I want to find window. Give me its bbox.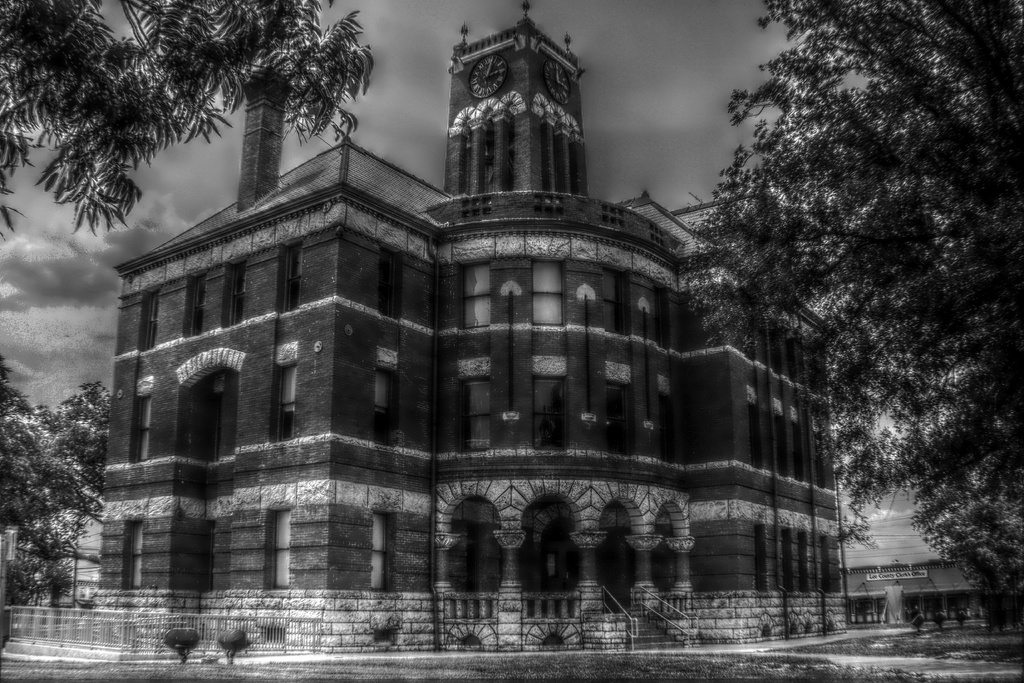
(365, 513, 397, 593).
